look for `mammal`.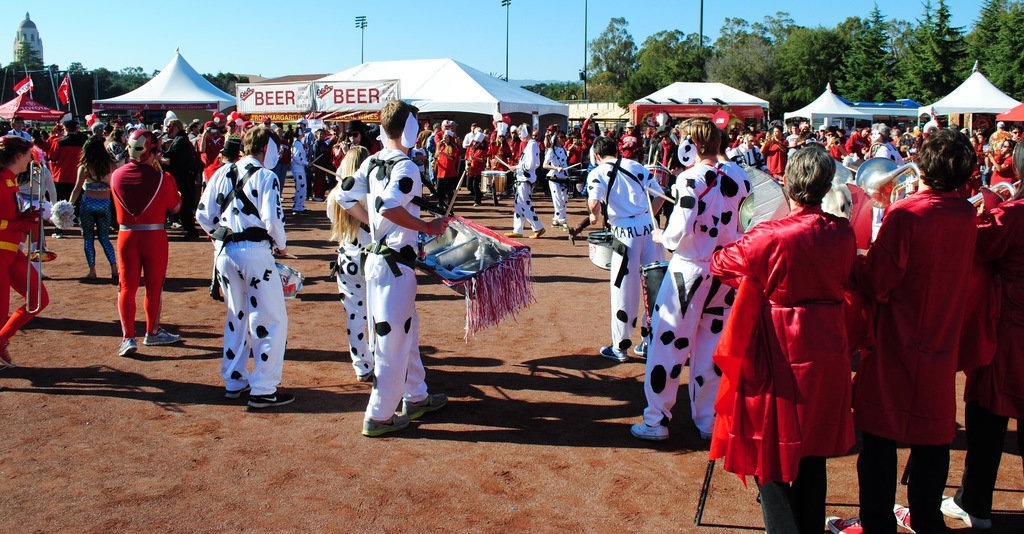
Found: Rect(707, 139, 860, 533).
